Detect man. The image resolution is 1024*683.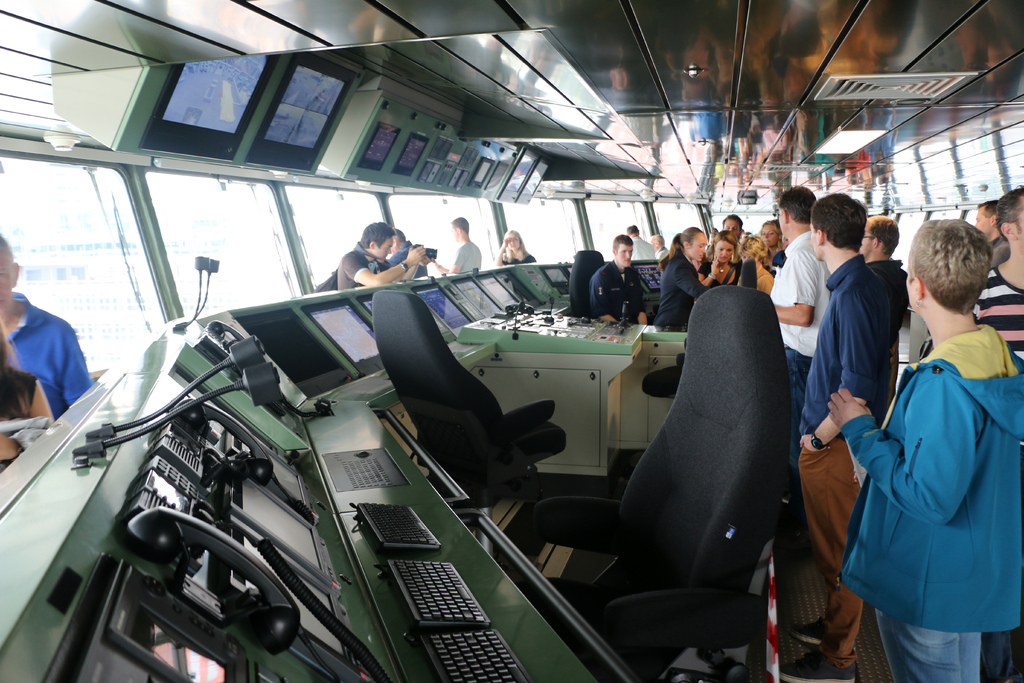
(left=971, top=188, right=1023, bottom=350).
